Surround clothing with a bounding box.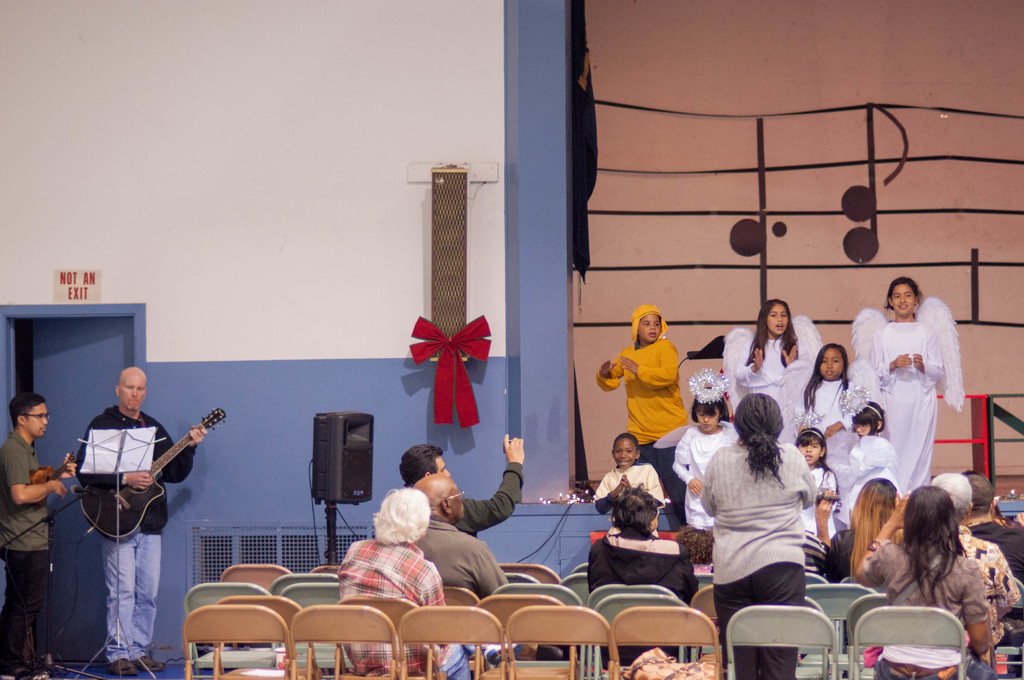
330, 521, 472, 679.
